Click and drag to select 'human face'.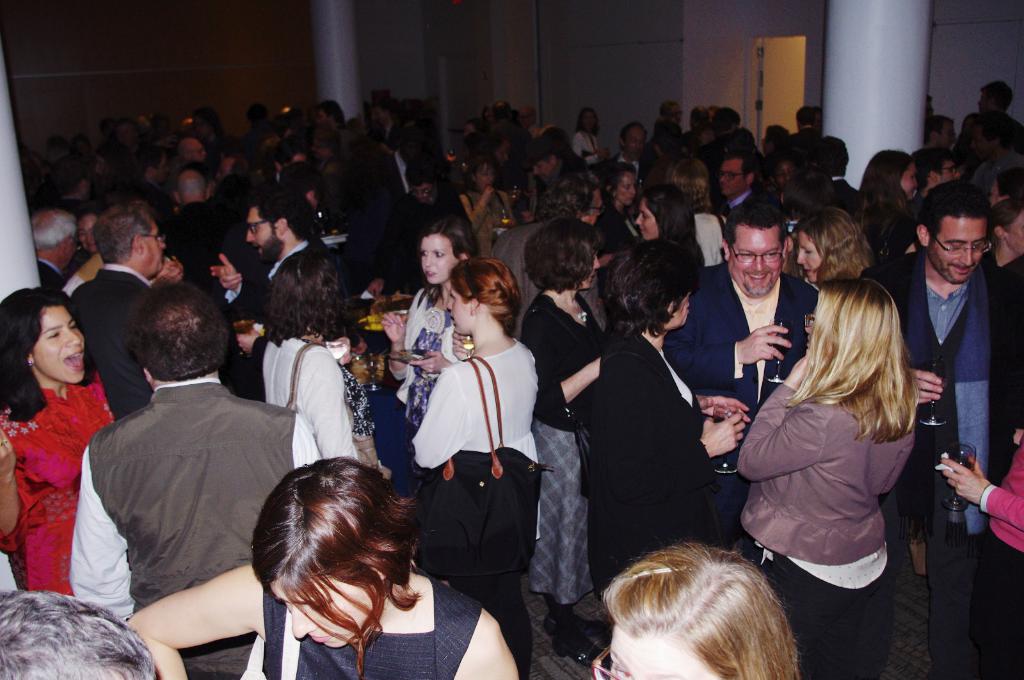
Selection: bbox=[896, 163, 915, 199].
